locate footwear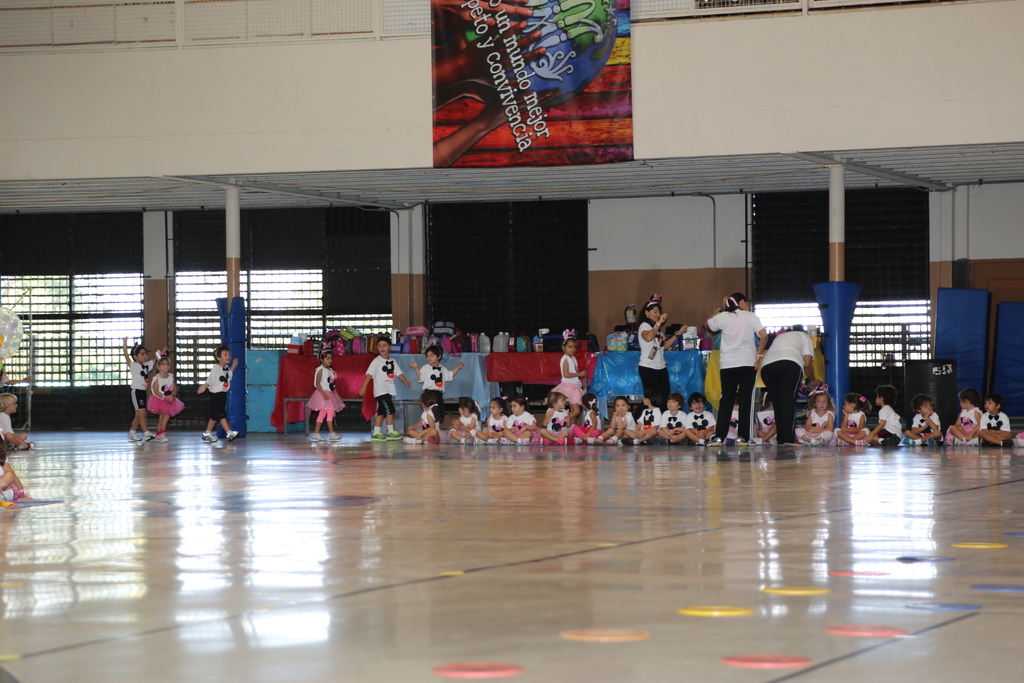
region(227, 428, 239, 436)
